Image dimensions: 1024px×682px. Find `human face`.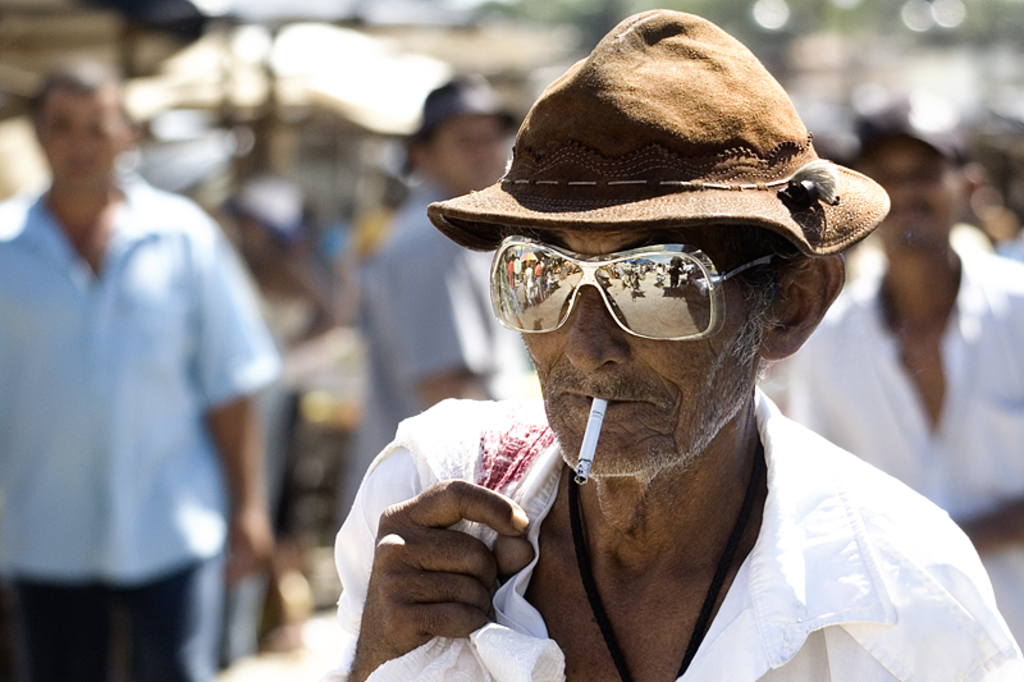
<bbox>431, 118, 511, 193</bbox>.
